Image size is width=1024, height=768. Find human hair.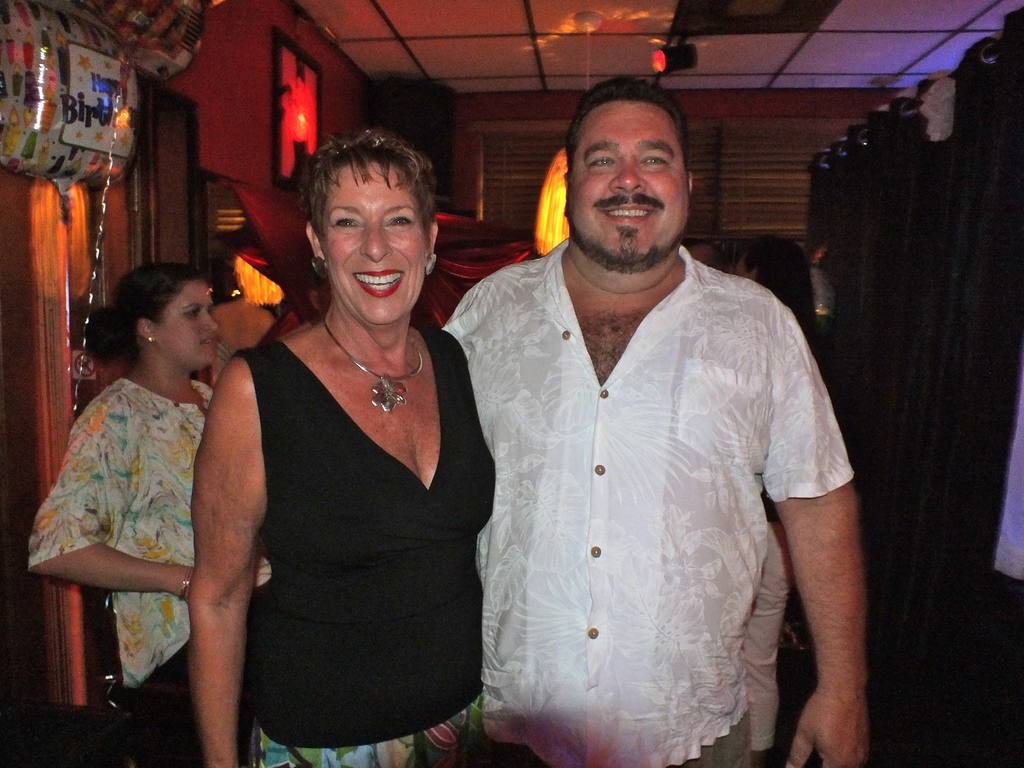
562/77/689/183.
